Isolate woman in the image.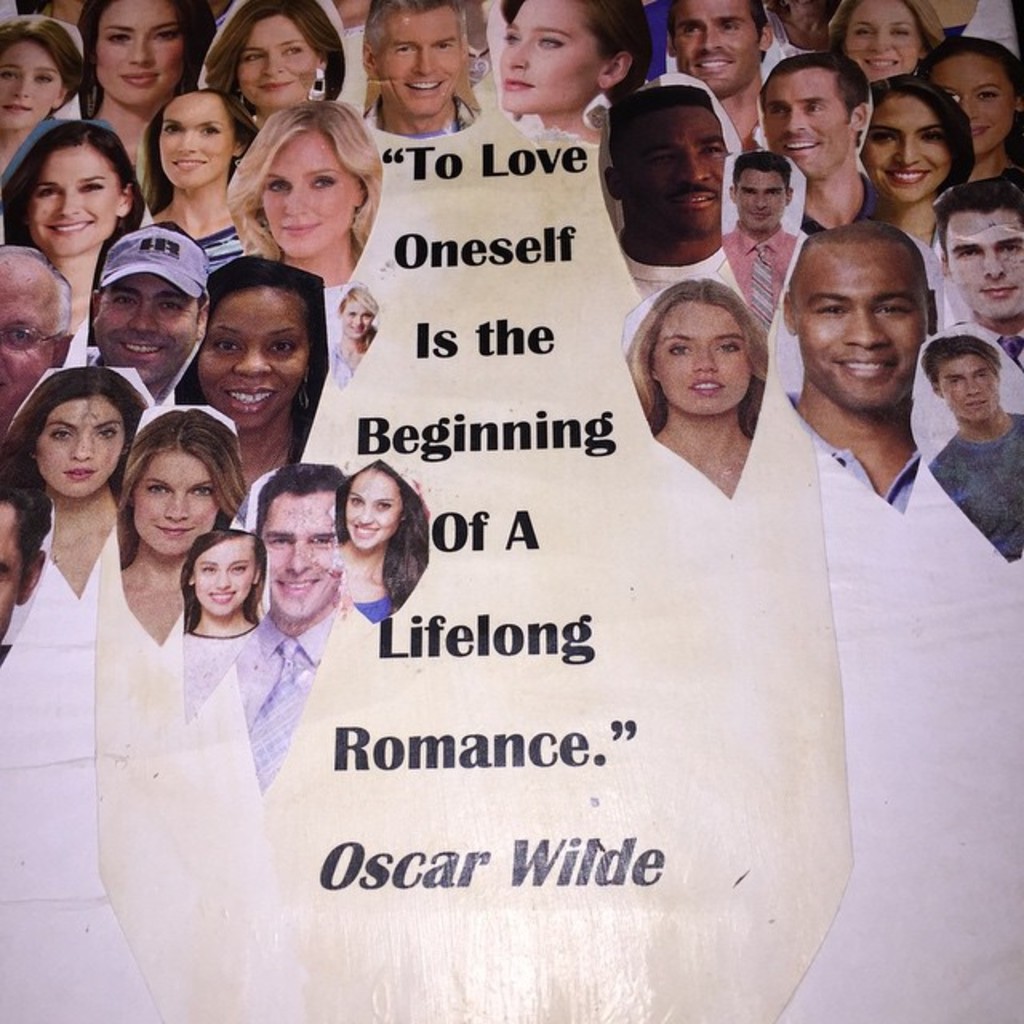
Isolated region: 86,0,219,133.
